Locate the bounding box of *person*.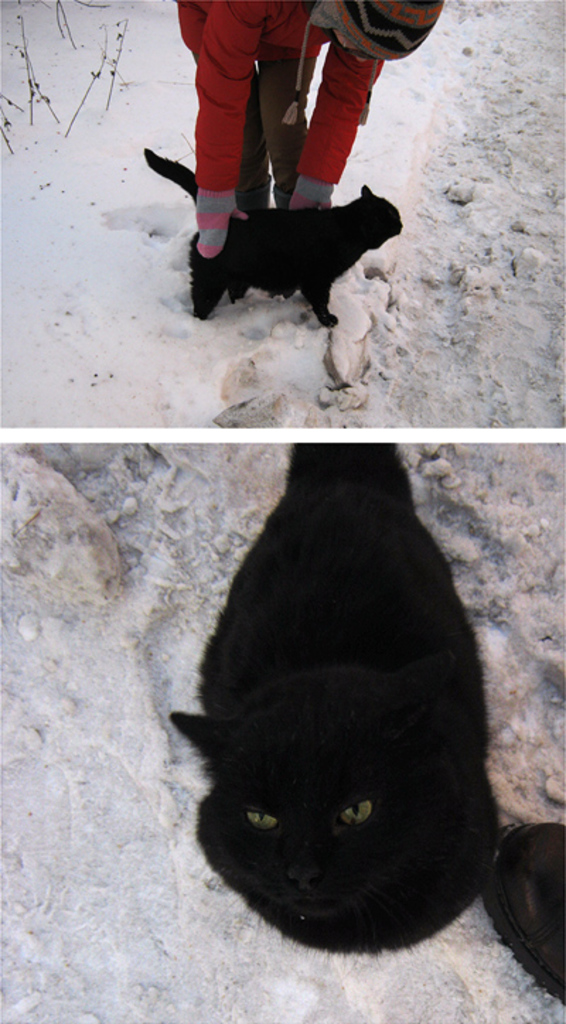
Bounding box: crop(153, 27, 417, 315).
